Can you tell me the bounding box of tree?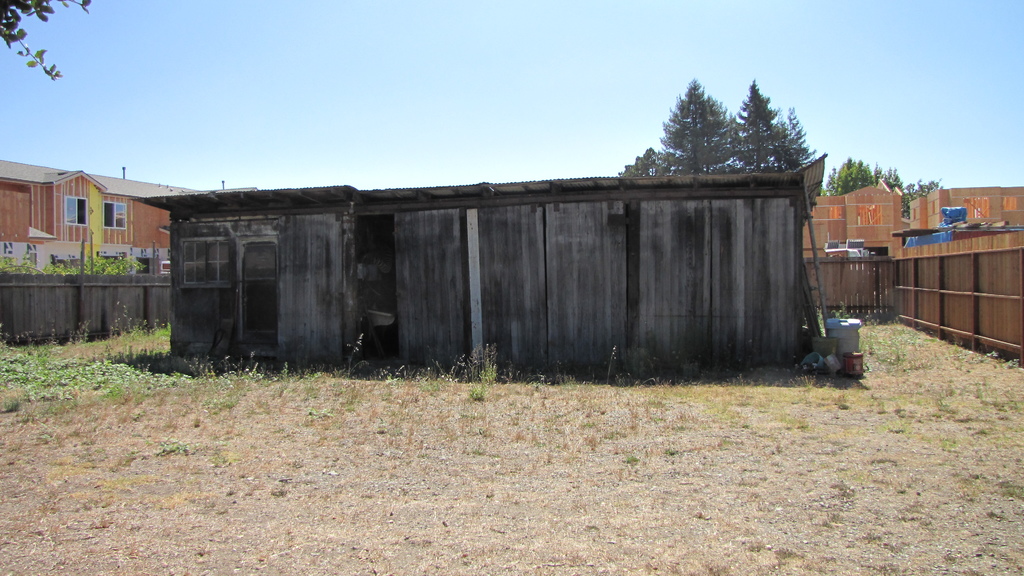
select_region(0, 0, 93, 79).
